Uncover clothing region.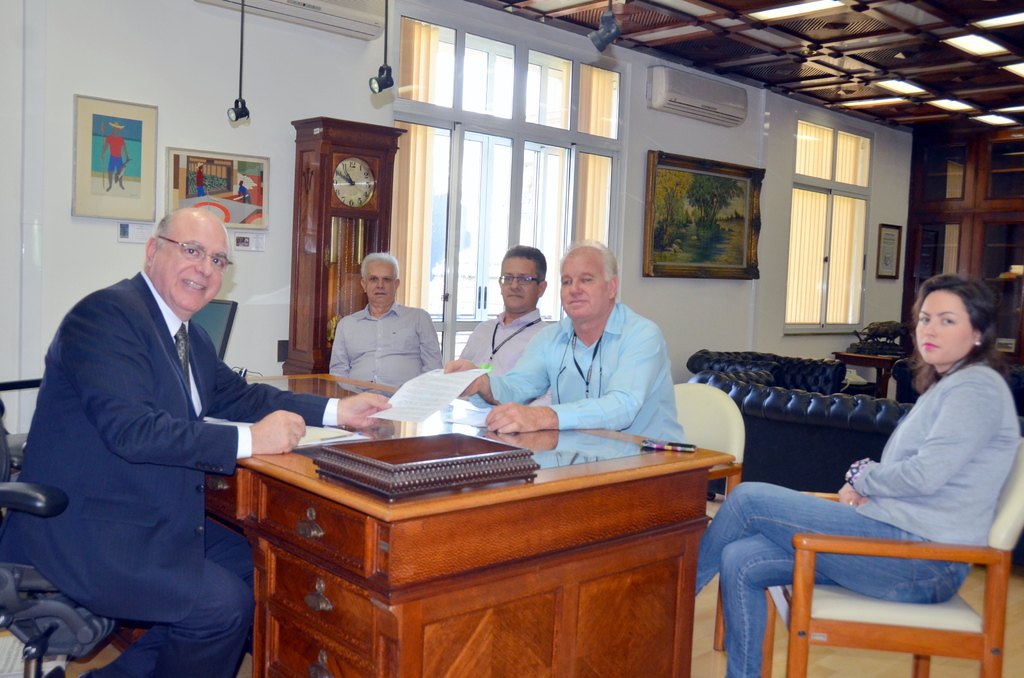
Uncovered: region(326, 300, 442, 395).
